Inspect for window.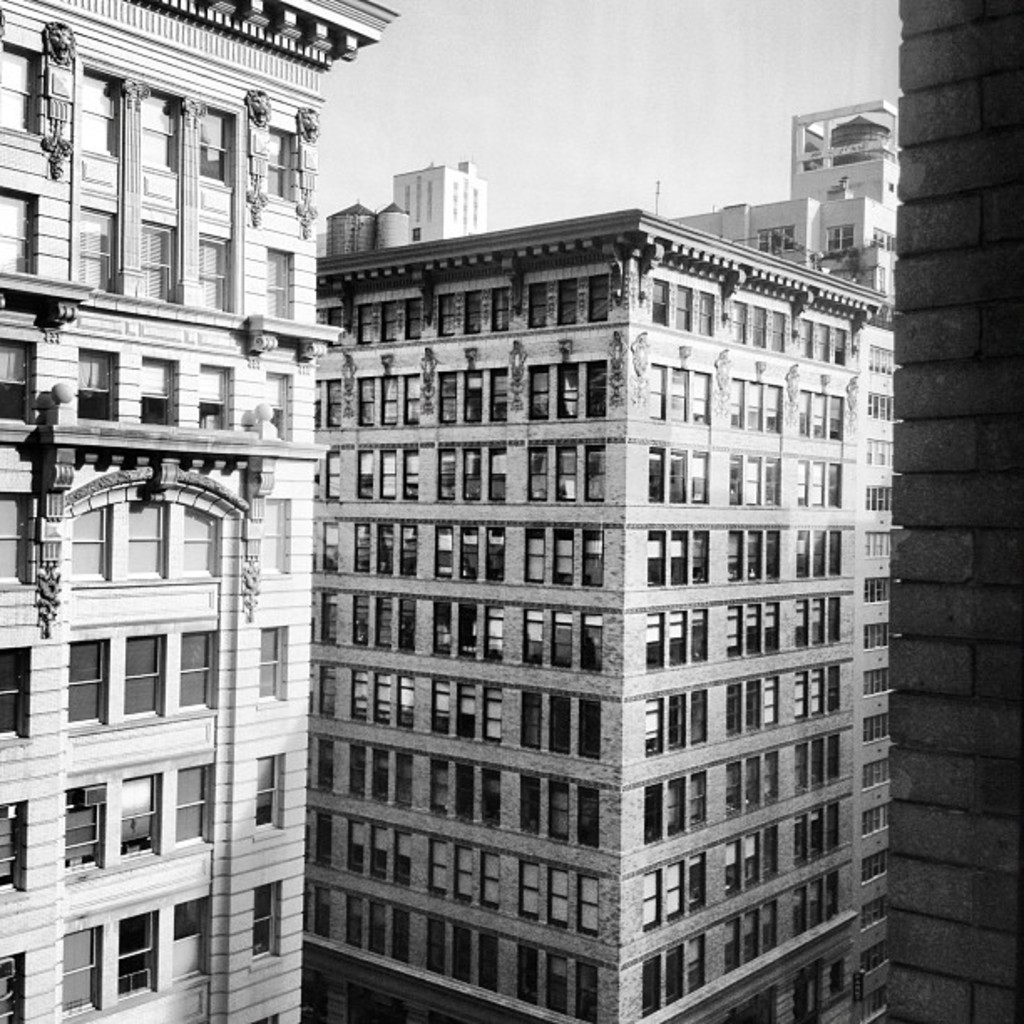
Inspection: bbox(376, 748, 388, 800).
